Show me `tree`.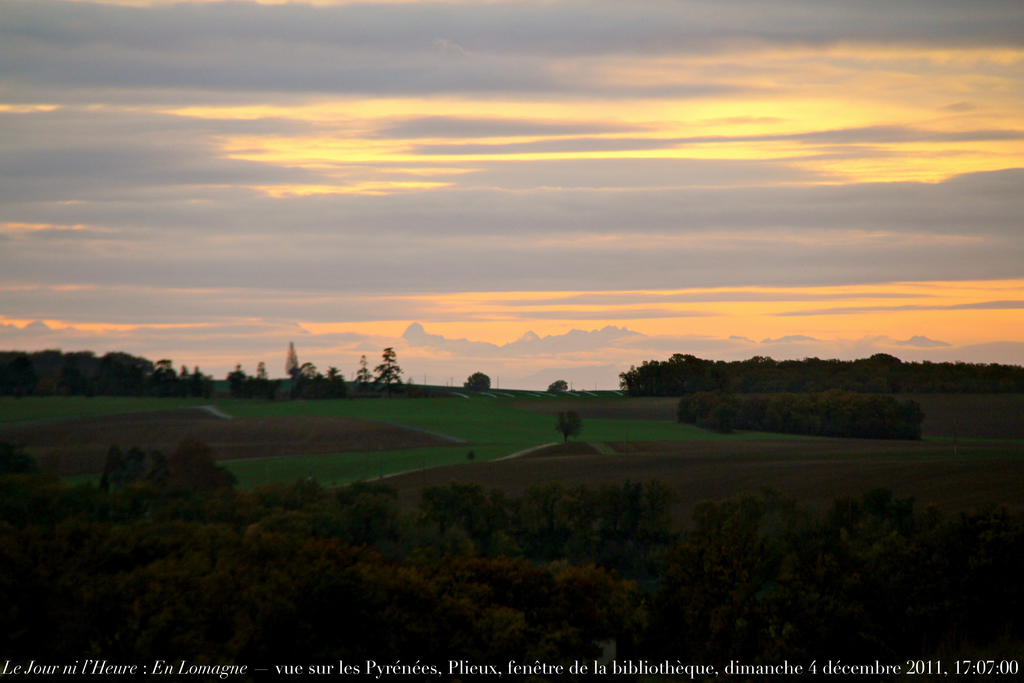
`tree` is here: bbox(227, 365, 244, 393).
